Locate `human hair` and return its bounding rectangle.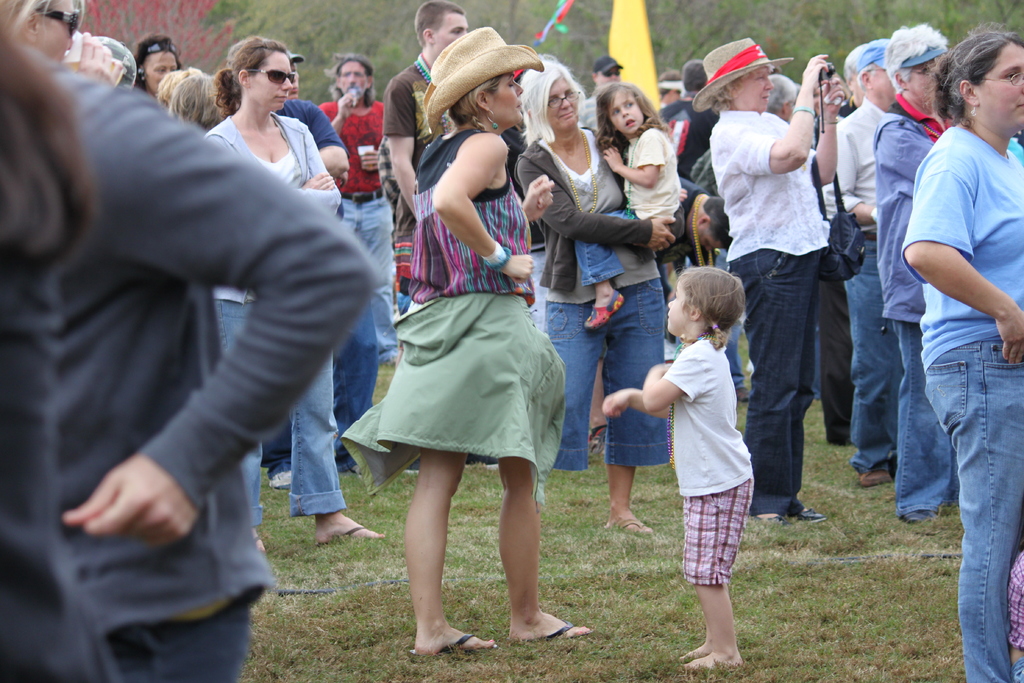
detection(677, 62, 709, 89).
